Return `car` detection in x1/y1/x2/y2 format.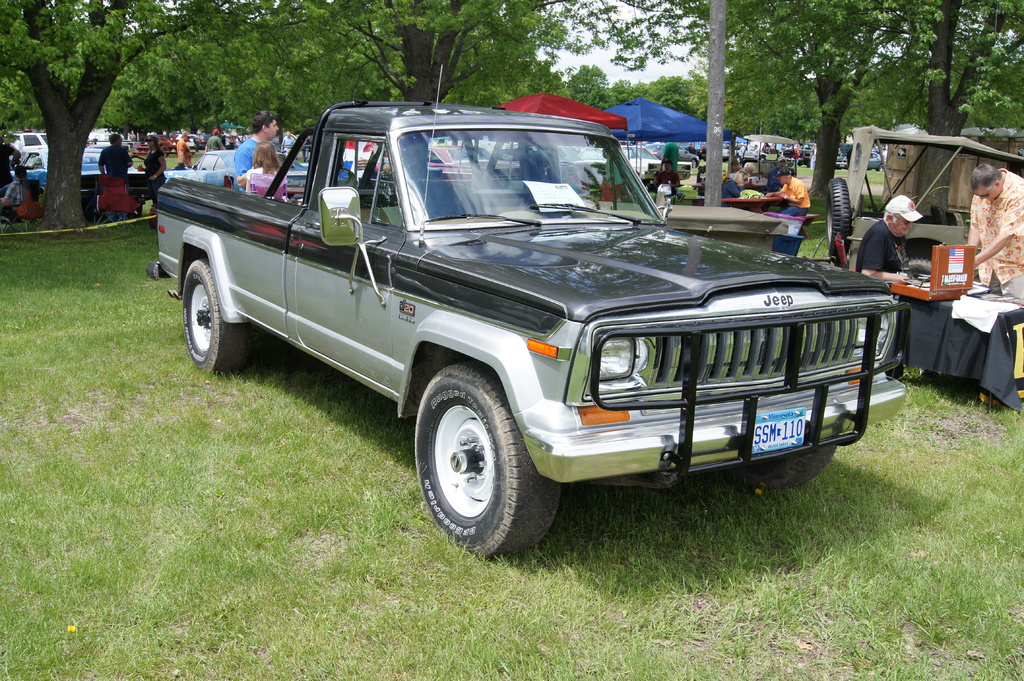
4/131/44/167.
